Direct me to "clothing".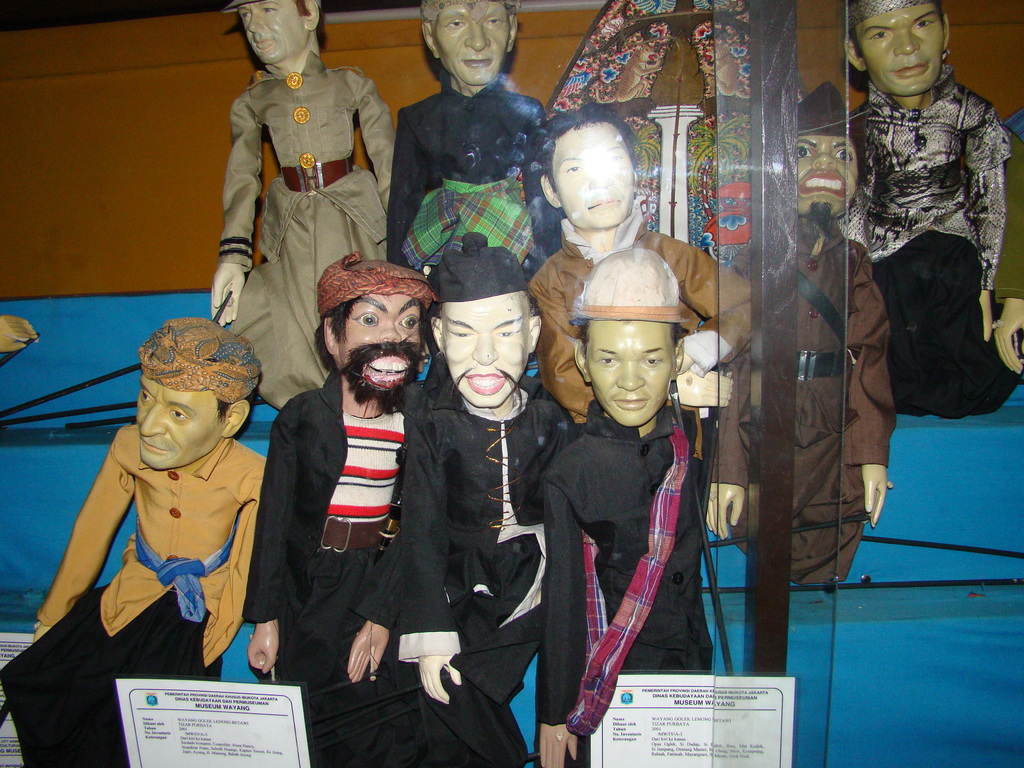
Direction: locate(227, 51, 399, 417).
